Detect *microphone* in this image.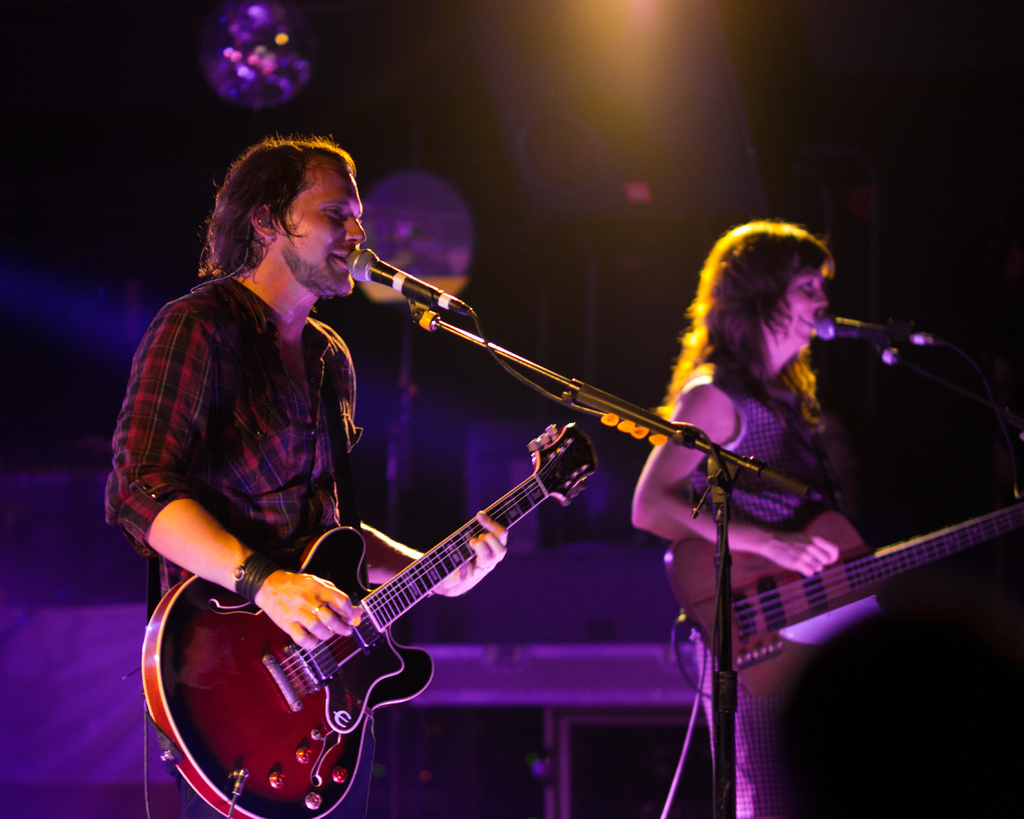
Detection: bbox(815, 314, 940, 346).
